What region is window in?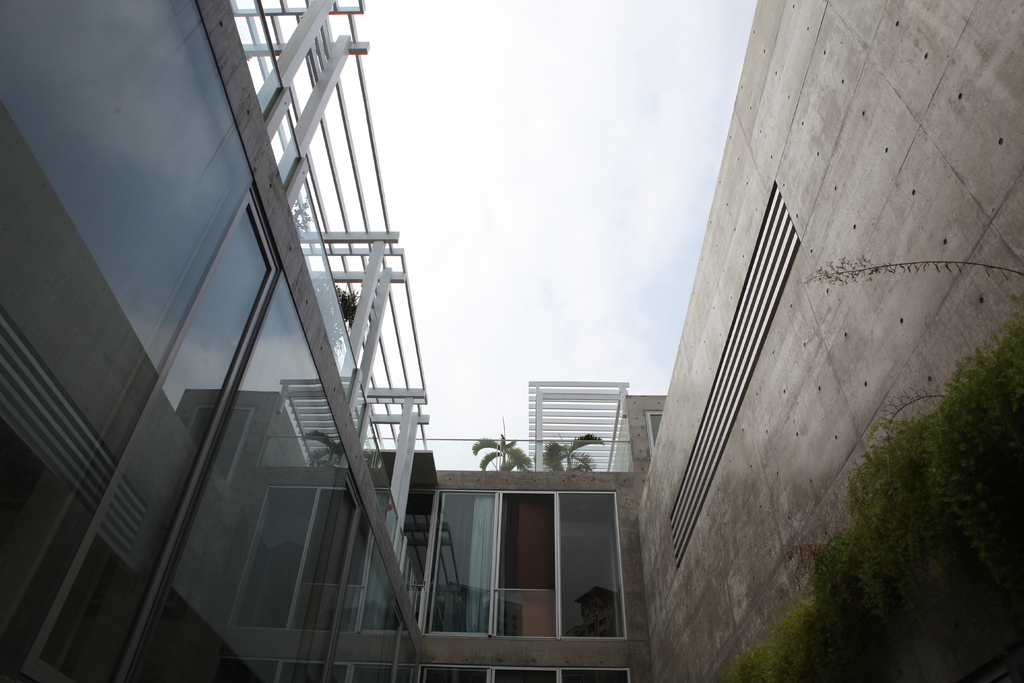
[400, 468, 623, 655].
